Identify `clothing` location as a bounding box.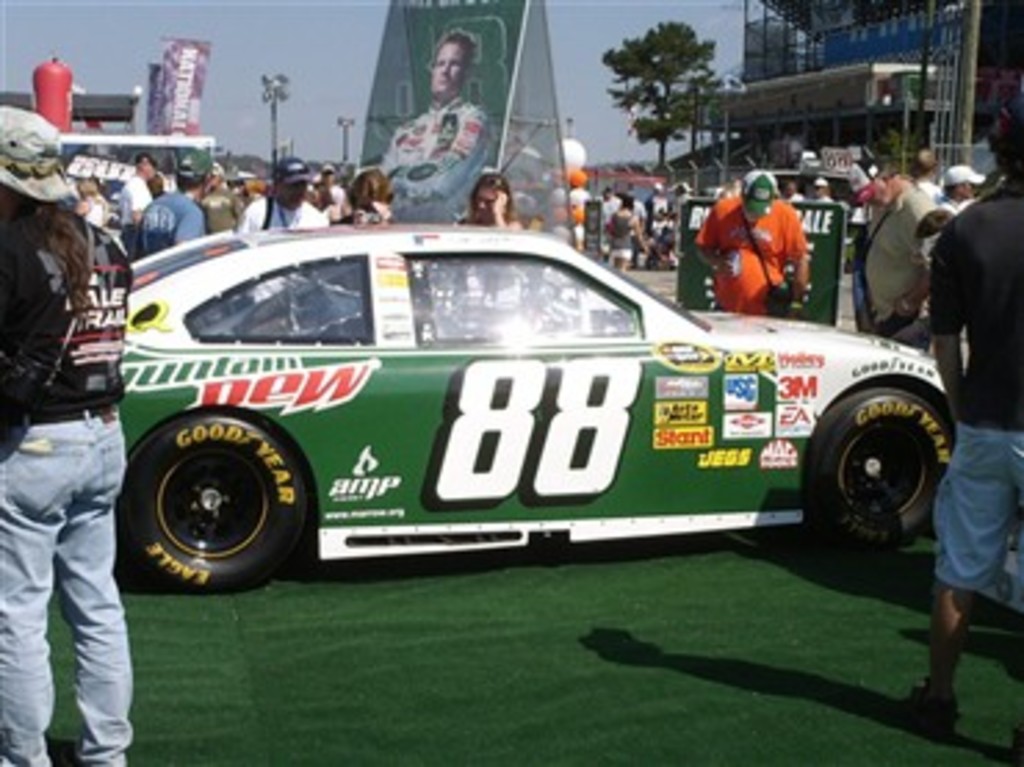
bbox(567, 183, 587, 227).
